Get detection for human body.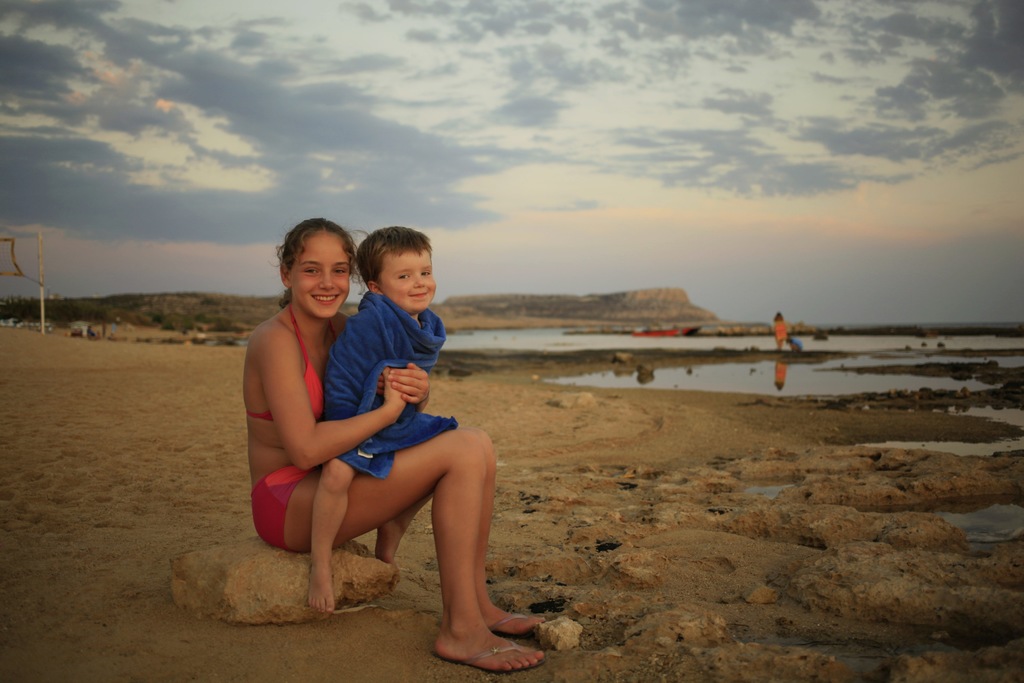
Detection: l=791, t=339, r=804, b=352.
